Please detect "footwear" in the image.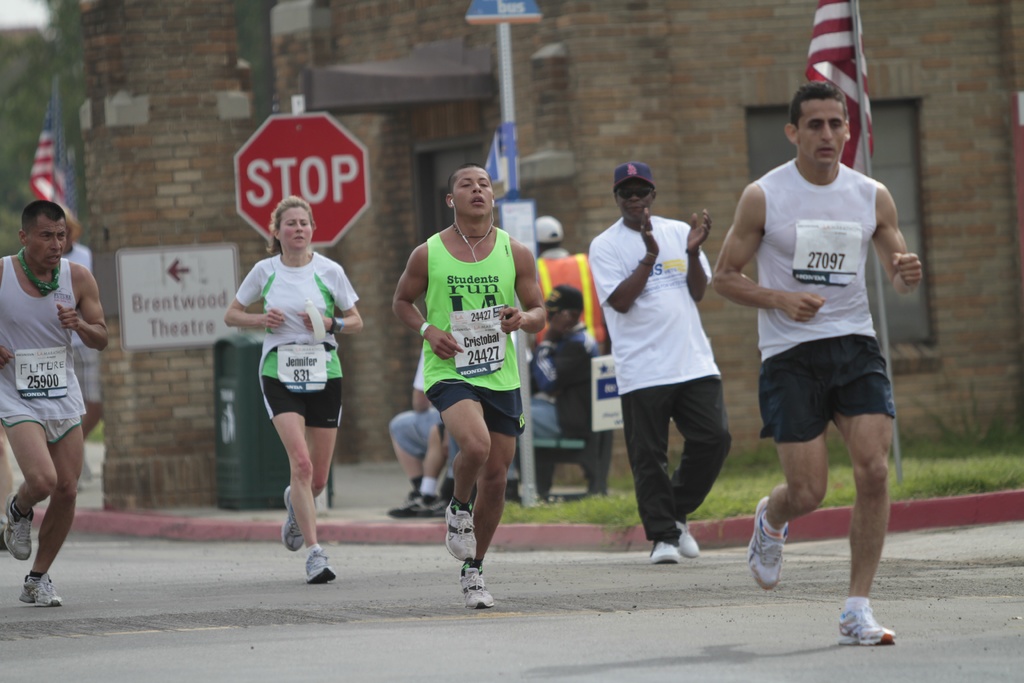
<bbox>841, 599, 902, 659</bbox>.
